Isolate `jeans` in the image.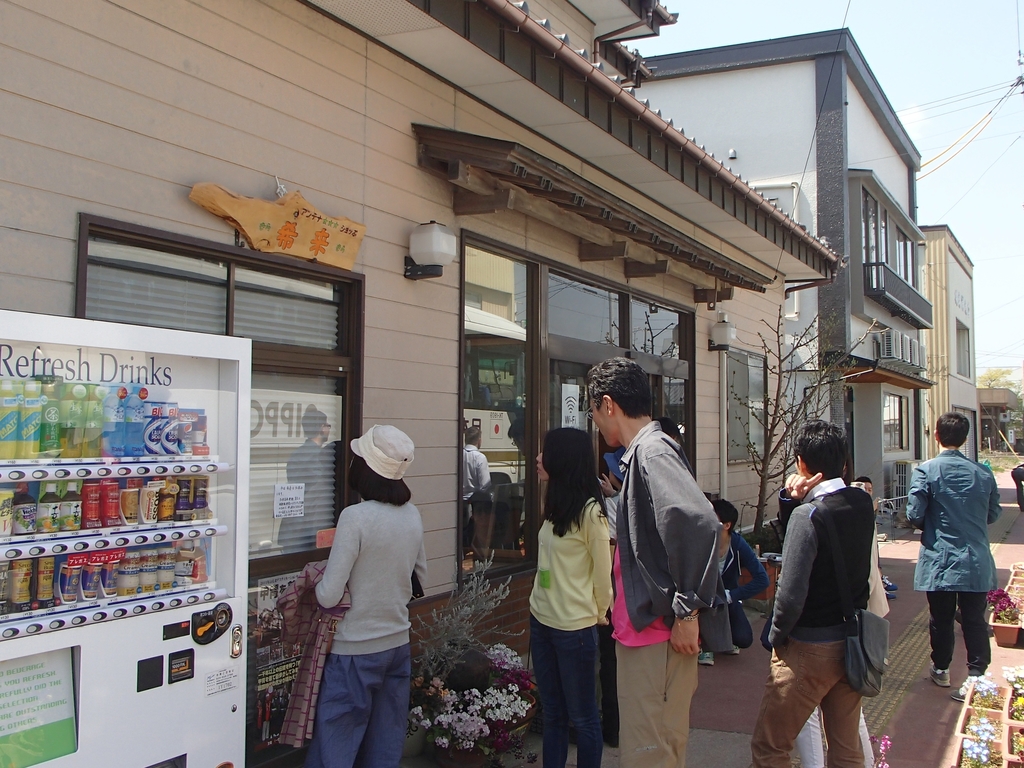
Isolated region: 723/606/749/650.
